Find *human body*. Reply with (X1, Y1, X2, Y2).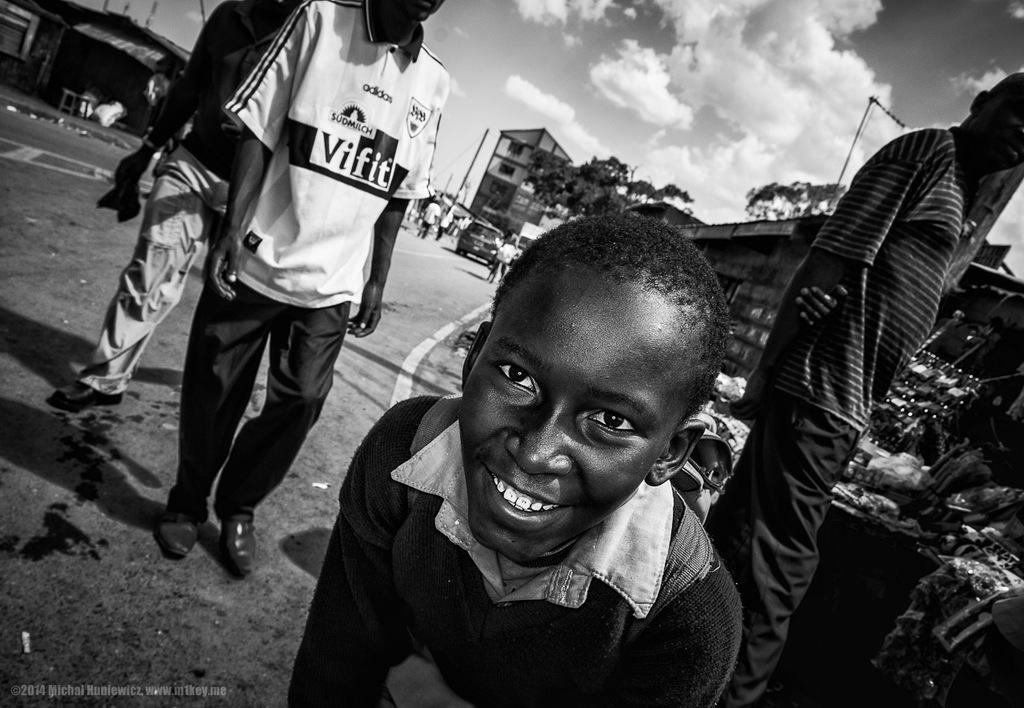
(698, 75, 1023, 704).
